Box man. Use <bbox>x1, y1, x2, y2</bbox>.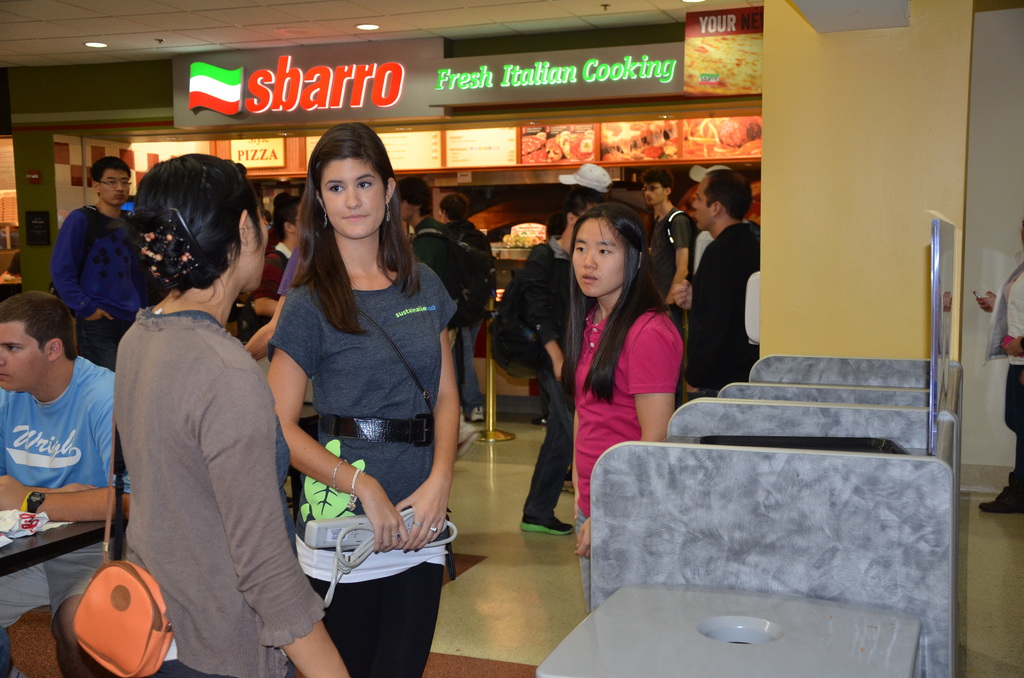
<bbox>0, 291, 124, 677</bbox>.
